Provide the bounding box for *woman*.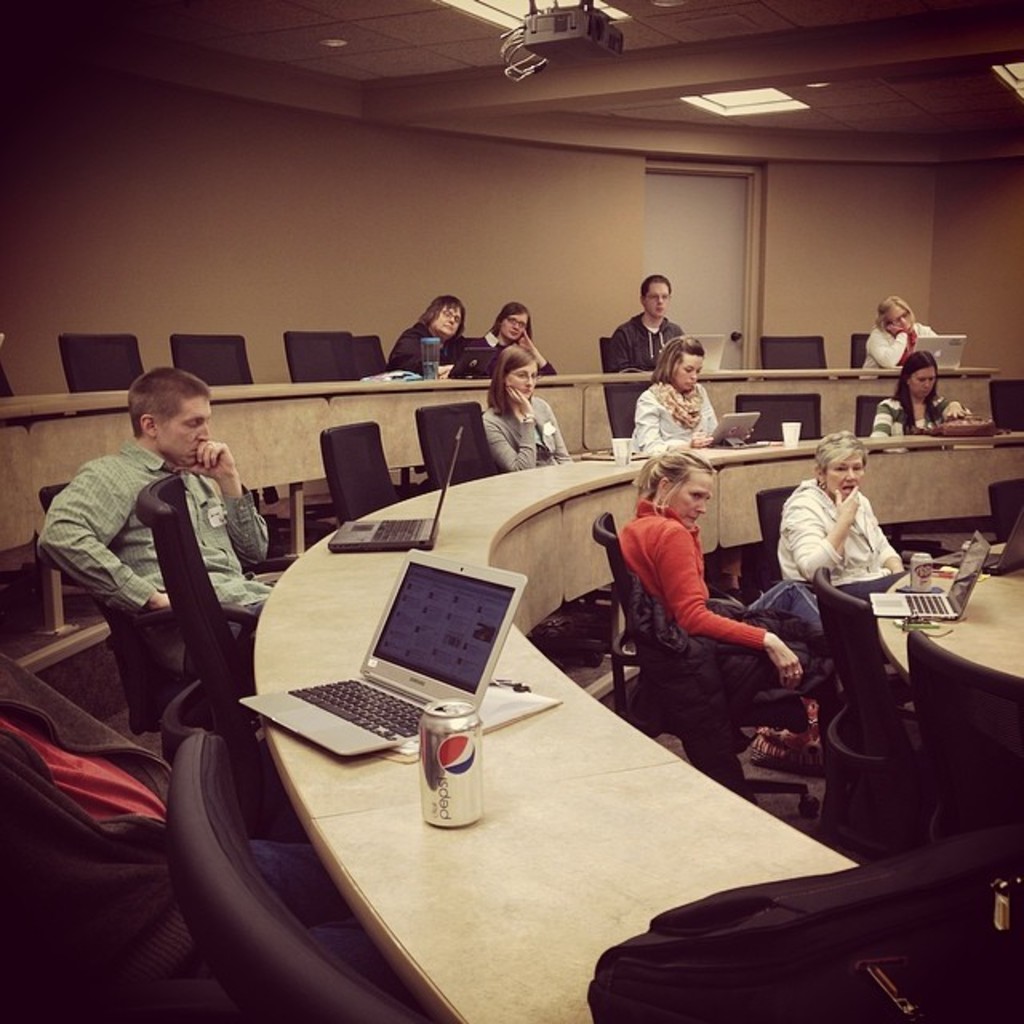
630 331 718 461.
